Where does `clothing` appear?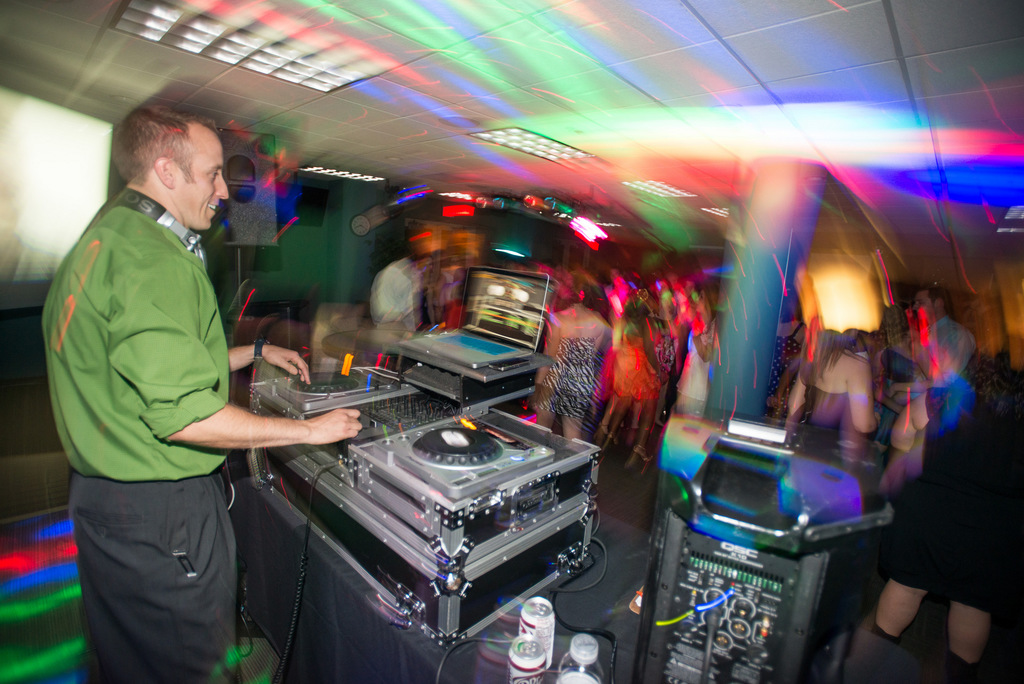
Appears at bbox=(885, 402, 1023, 615).
